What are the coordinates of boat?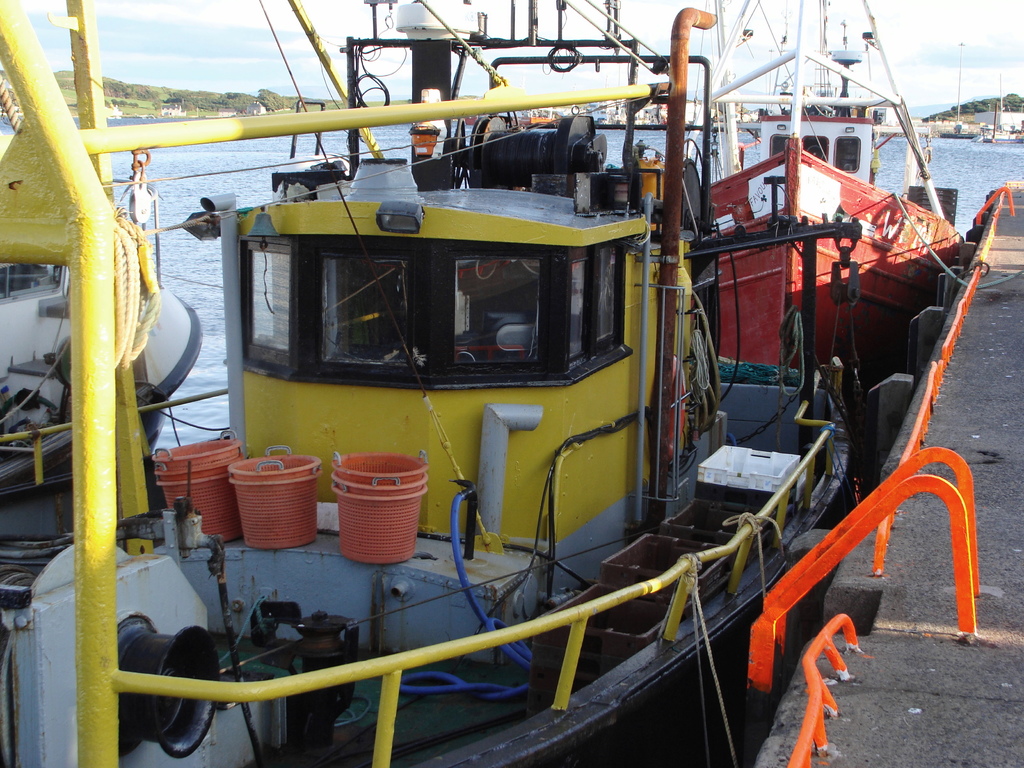
detection(703, 0, 970, 425).
